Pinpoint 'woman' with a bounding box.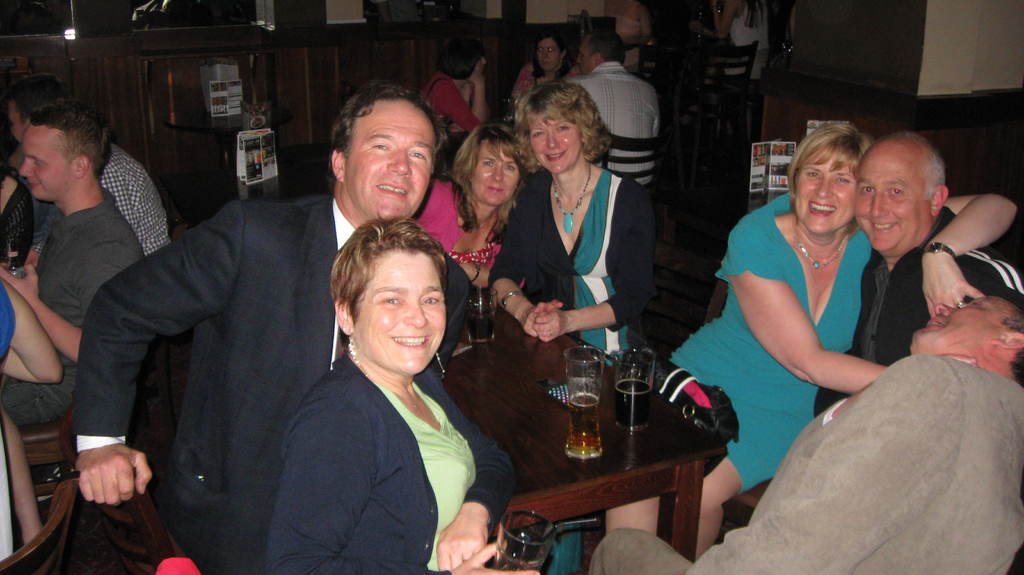
x1=412 y1=121 x2=529 y2=288.
